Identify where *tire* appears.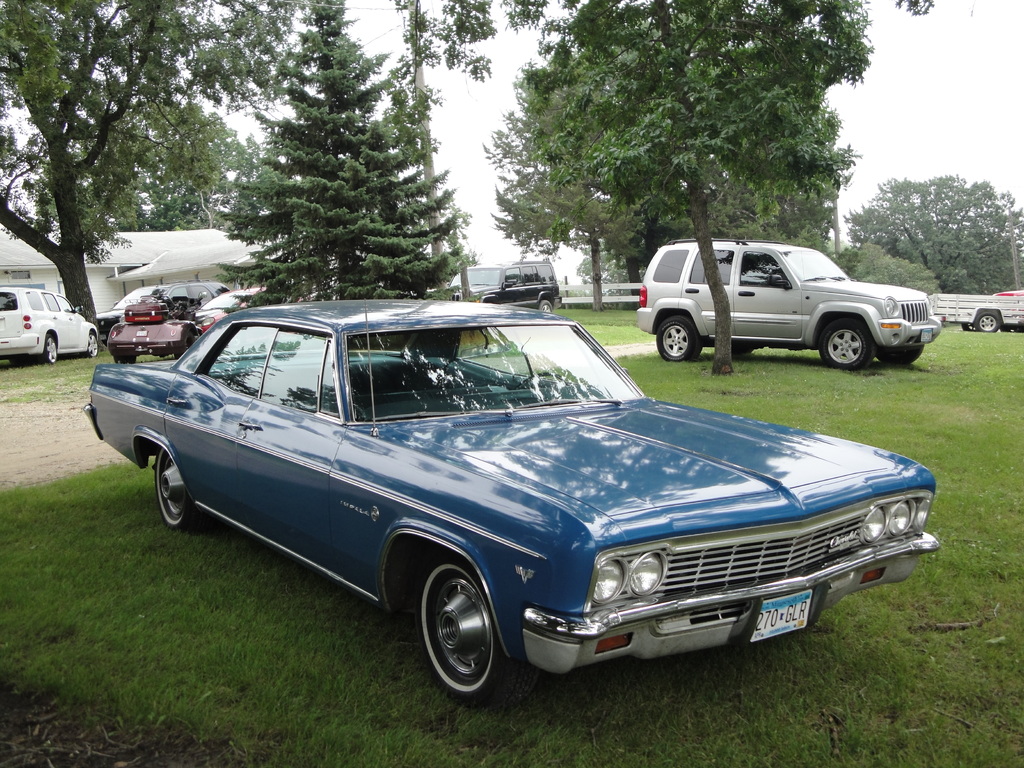
Appears at box=[971, 308, 999, 336].
